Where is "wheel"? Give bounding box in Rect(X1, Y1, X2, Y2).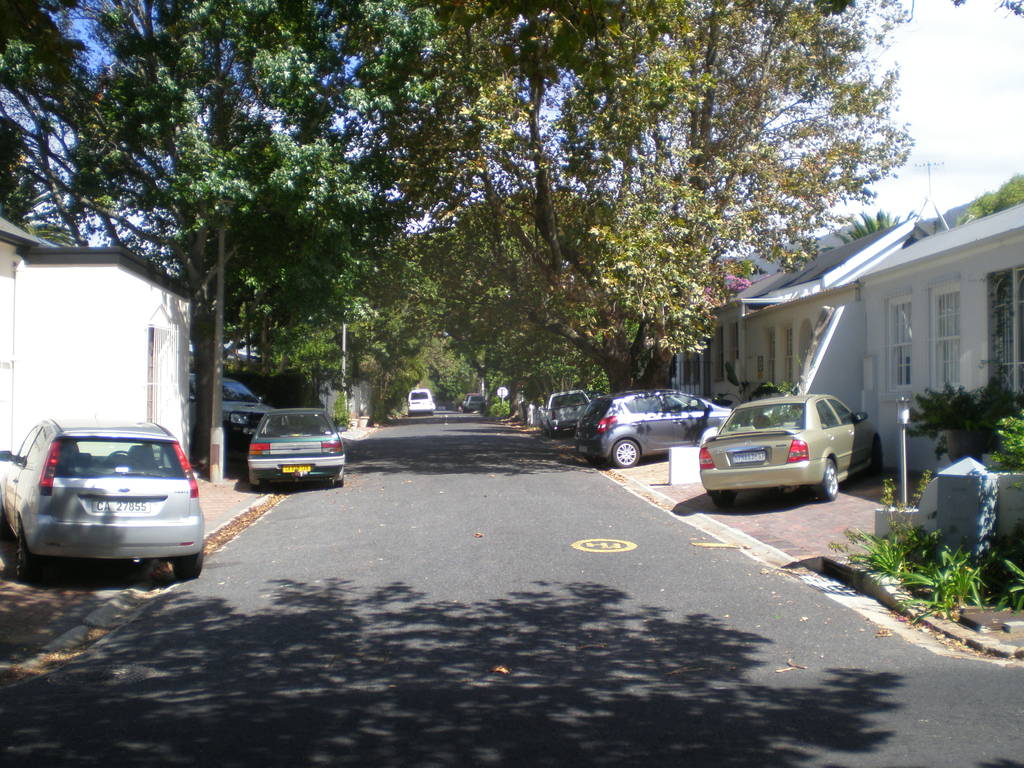
Rect(547, 420, 556, 439).
